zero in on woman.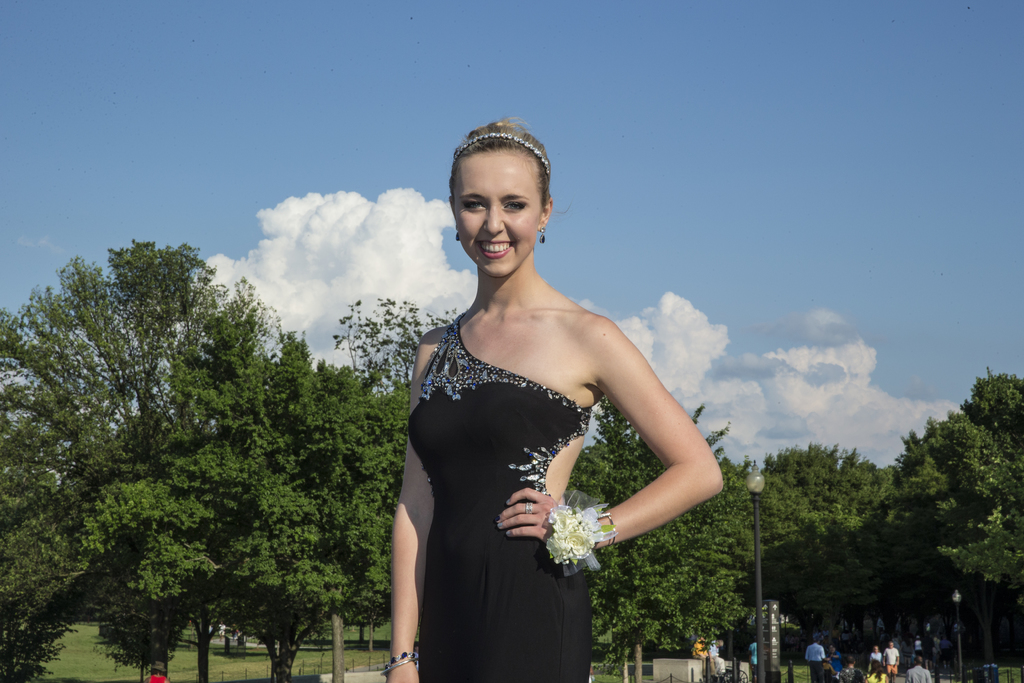
Zeroed in: select_region(868, 645, 884, 670).
